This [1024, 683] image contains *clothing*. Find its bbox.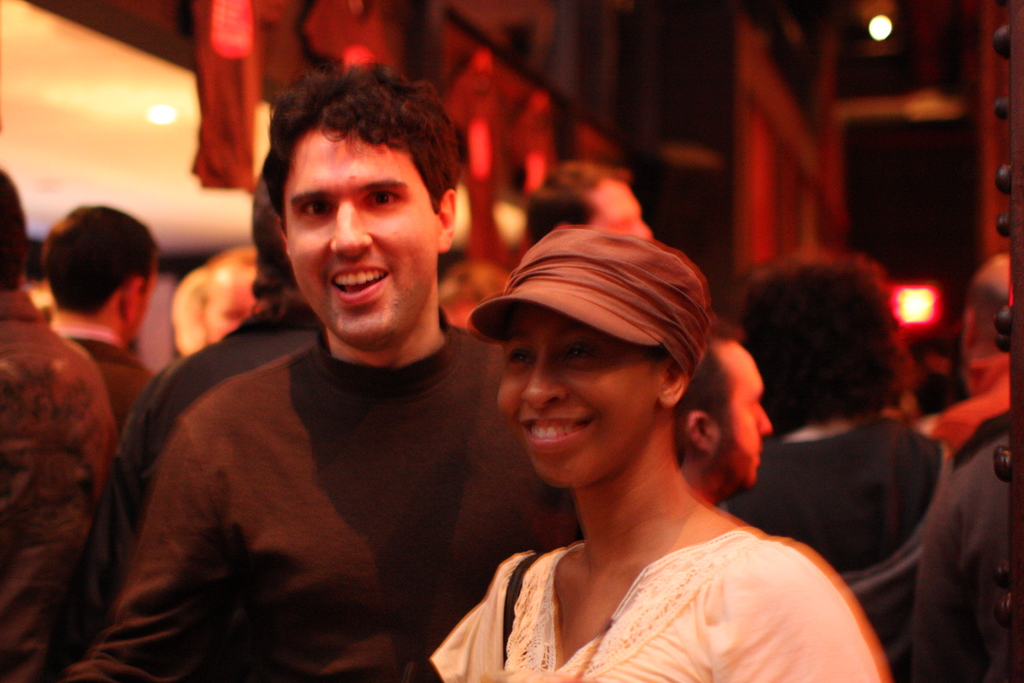
l=429, t=529, r=895, b=682.
